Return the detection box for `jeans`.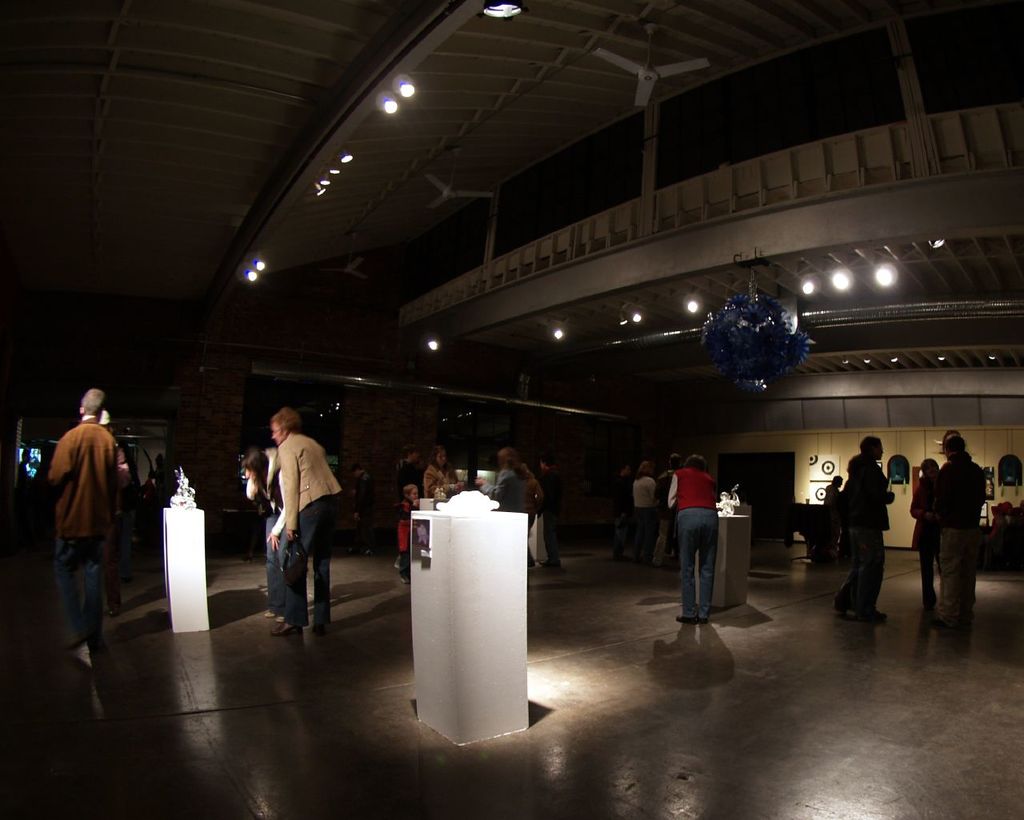
[671, 505, 715, 618].
